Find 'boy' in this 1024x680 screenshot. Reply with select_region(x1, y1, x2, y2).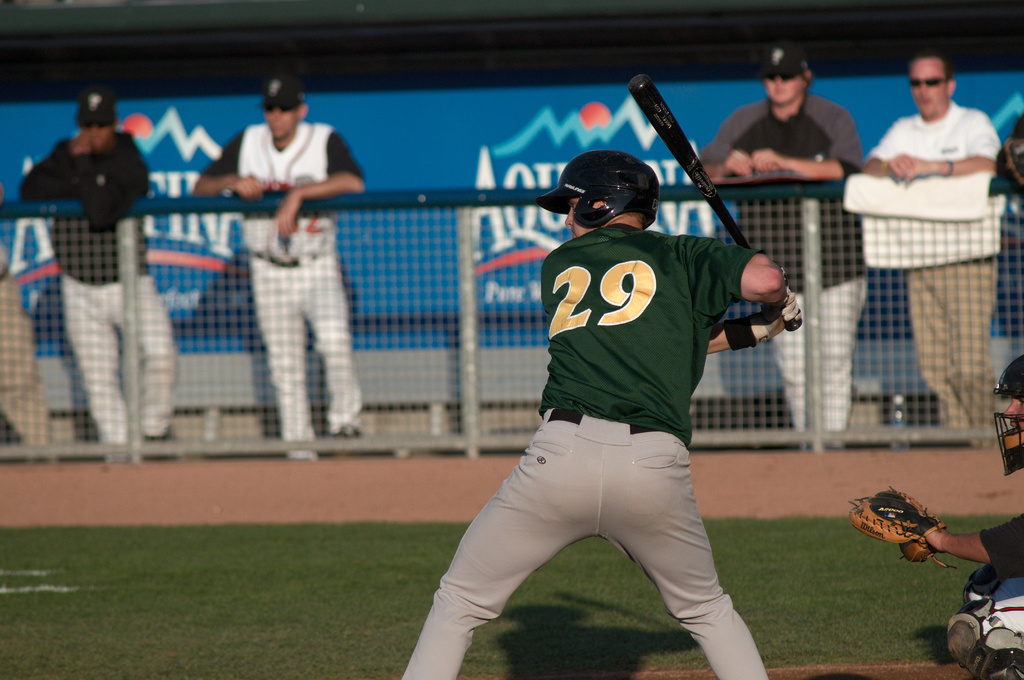
select_region(403, 148, 800, 679).
